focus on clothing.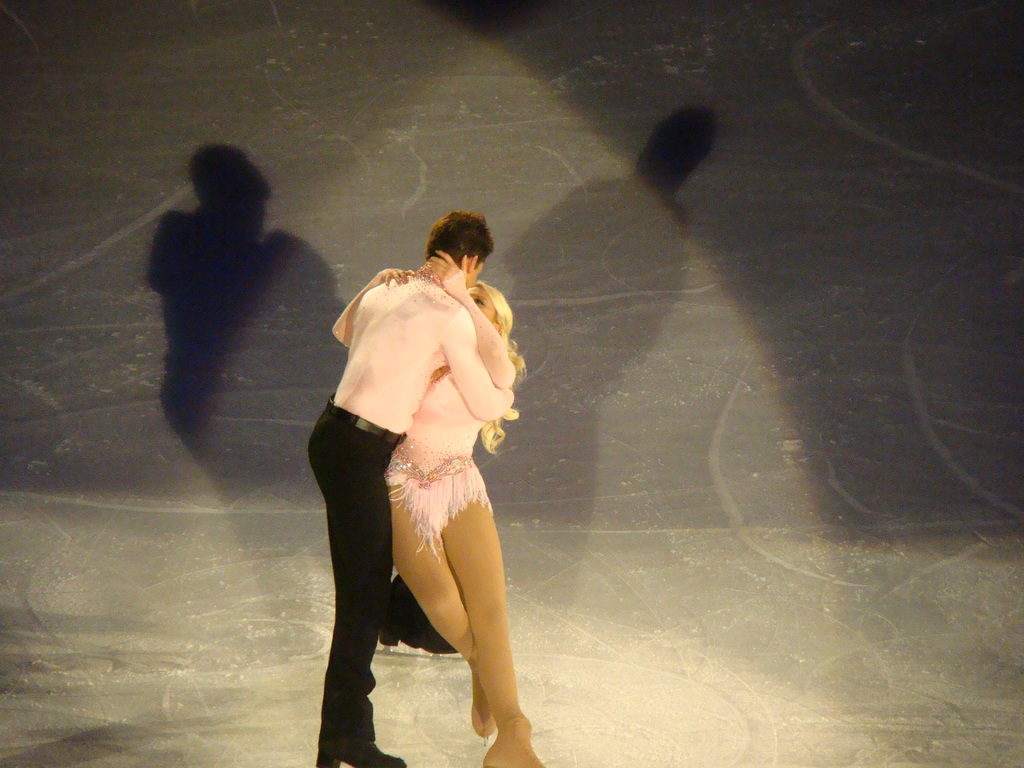
Focused at bbox=[239, 230, 524, 755].
